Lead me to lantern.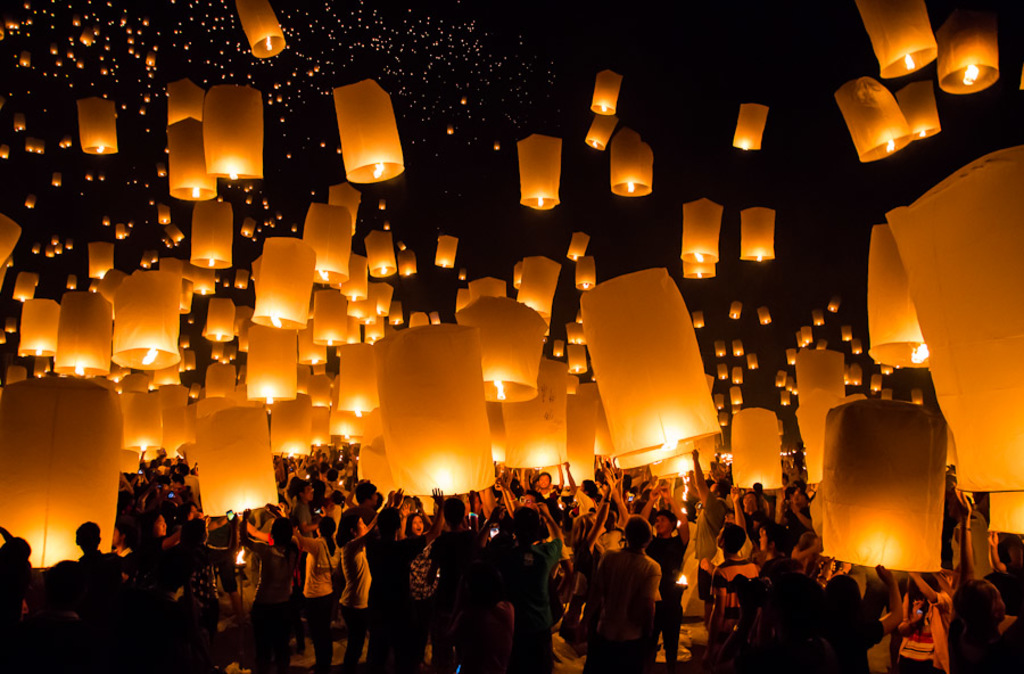
Lead to [left=732, top=339, right=743, bottom=354].
